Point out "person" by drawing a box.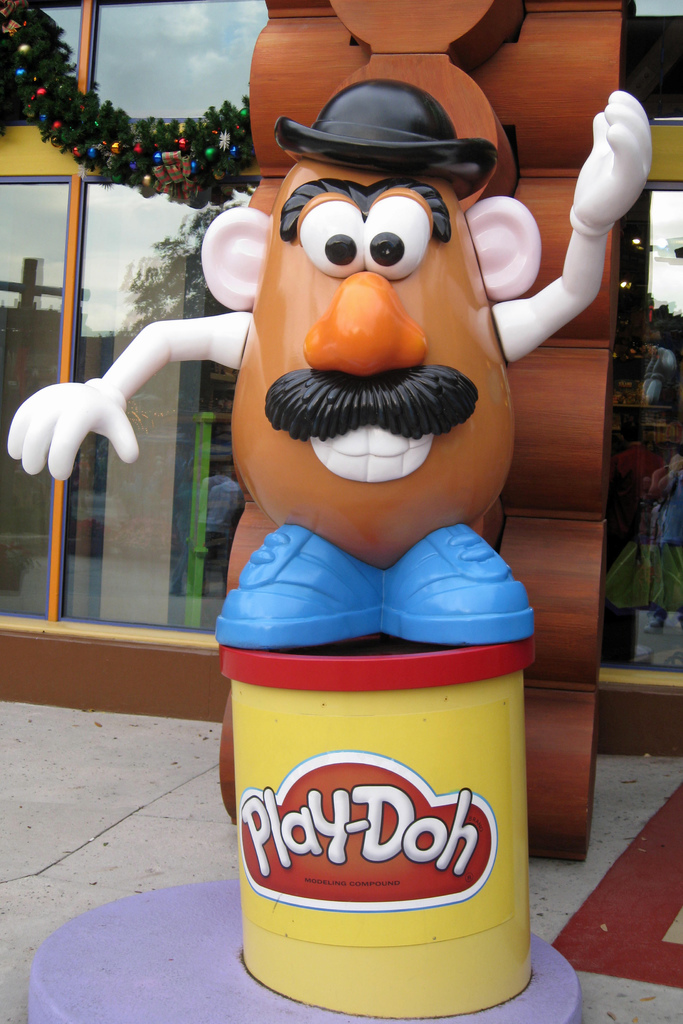
{"x1": 0, "y1": 81, "x2": 632, "y2": 623}.
